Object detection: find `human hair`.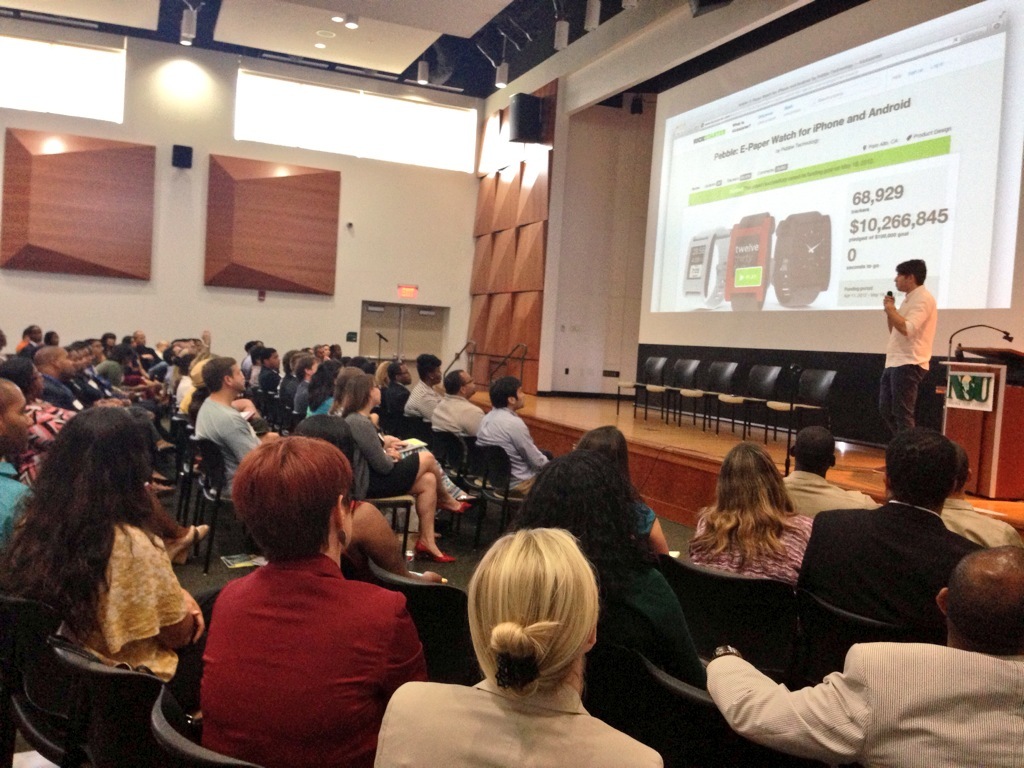
crop(124, 334, 133, 343).
